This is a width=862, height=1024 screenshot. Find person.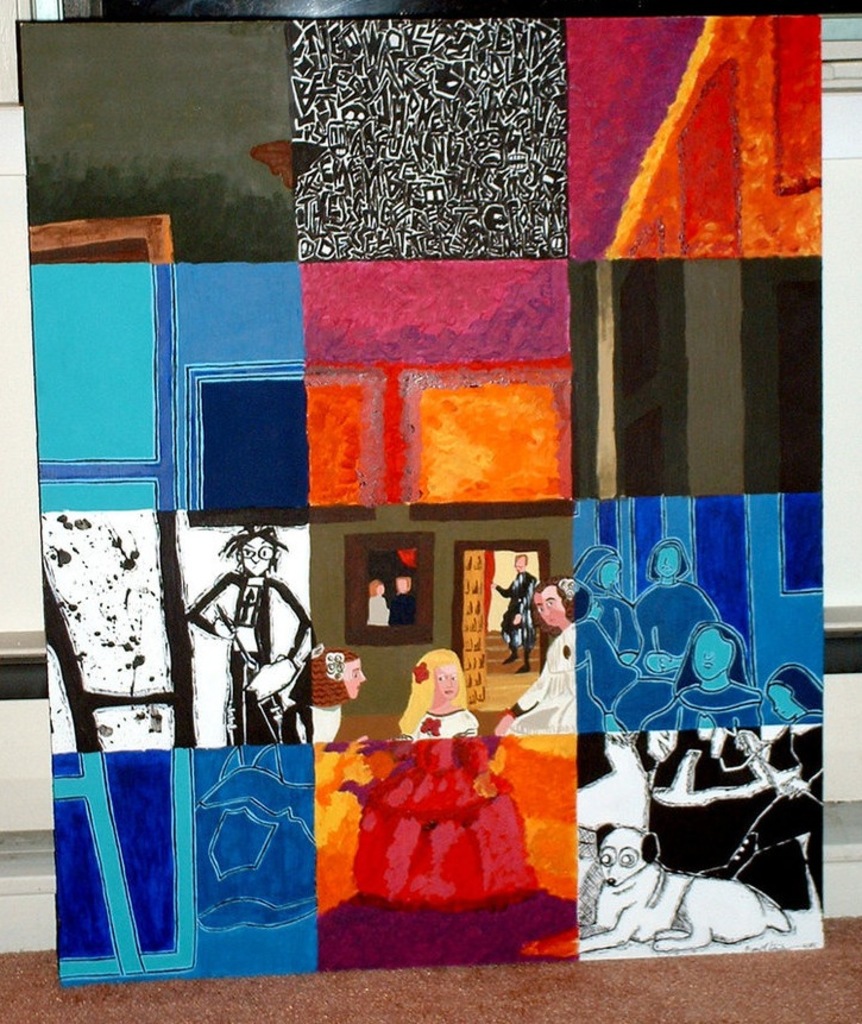
Bounding box: (x1=574, y1=548, x2=672, y2=731).
